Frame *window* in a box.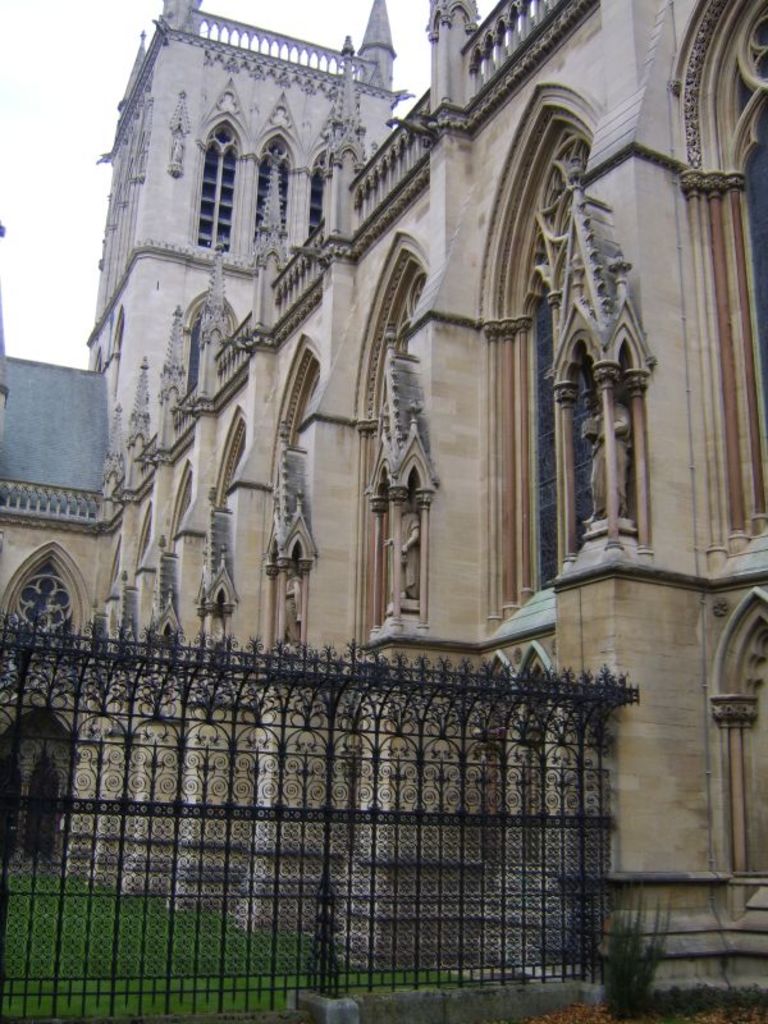
l=0, t=553, r=81, b=685.
